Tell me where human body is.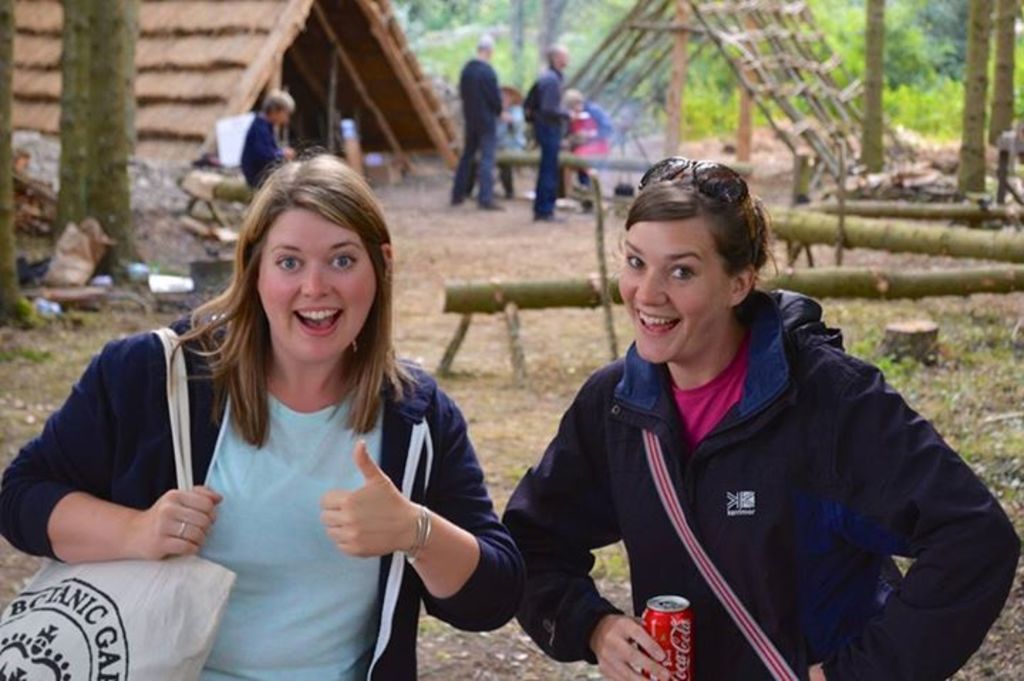
human body is at (459,36,502,213).
